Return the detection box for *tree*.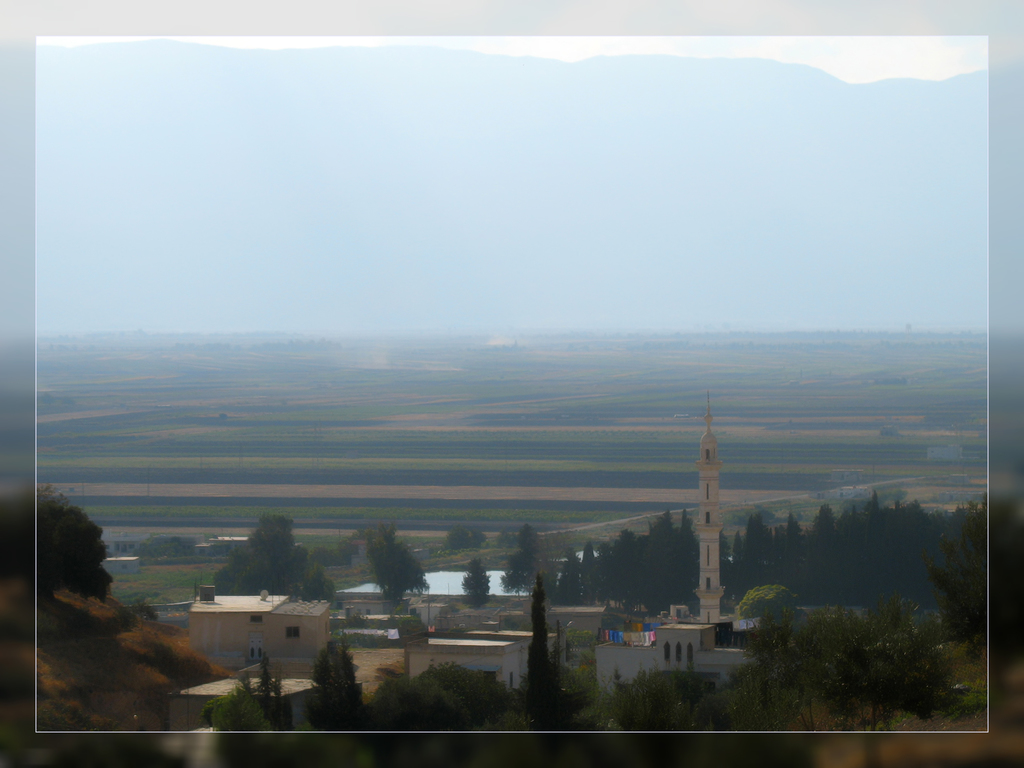
x1=499 y1=524 x2=541 y2=607.
